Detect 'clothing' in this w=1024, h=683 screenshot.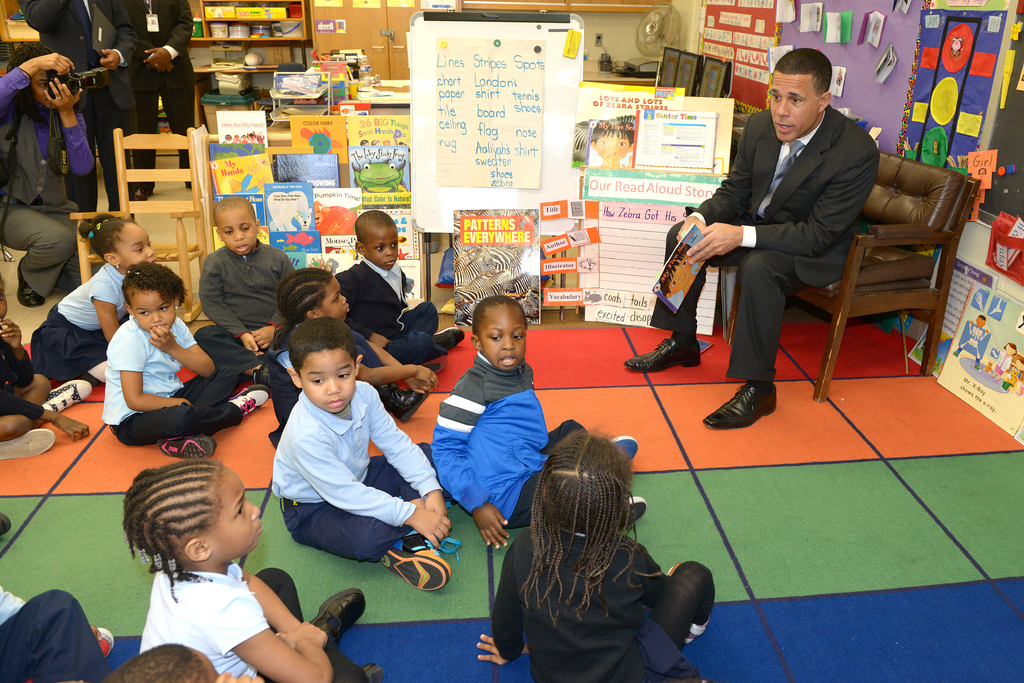
Detection: 0:331:44:424.
